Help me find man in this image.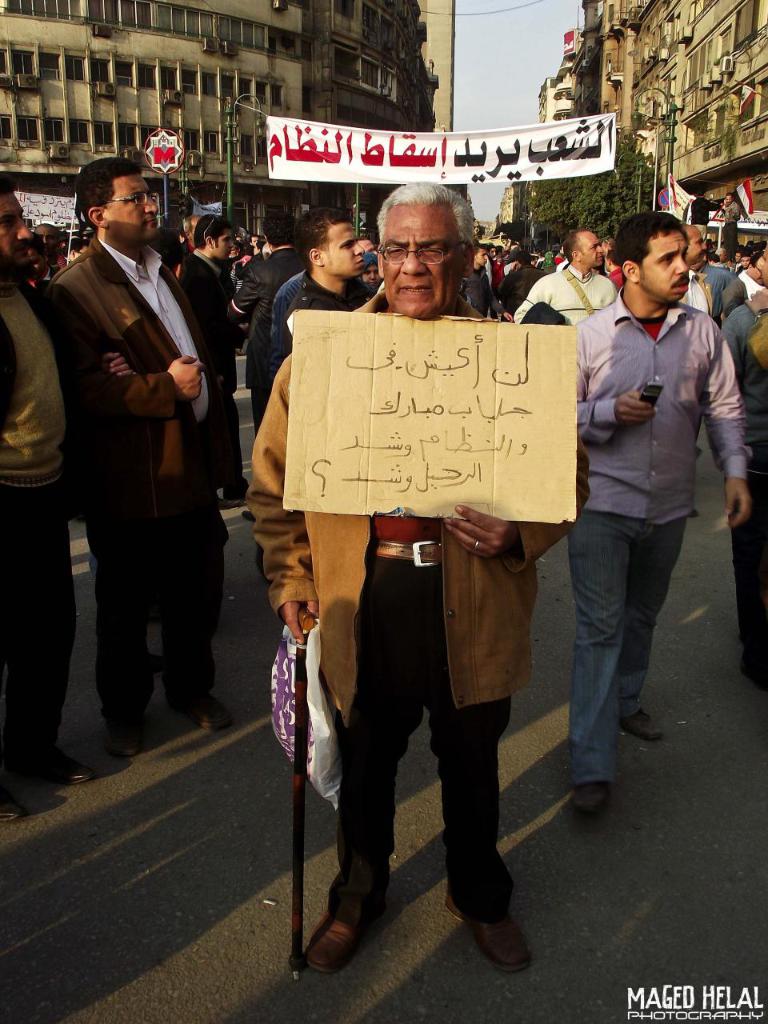
Found it: bbox=(34, 158, 243, 735).
